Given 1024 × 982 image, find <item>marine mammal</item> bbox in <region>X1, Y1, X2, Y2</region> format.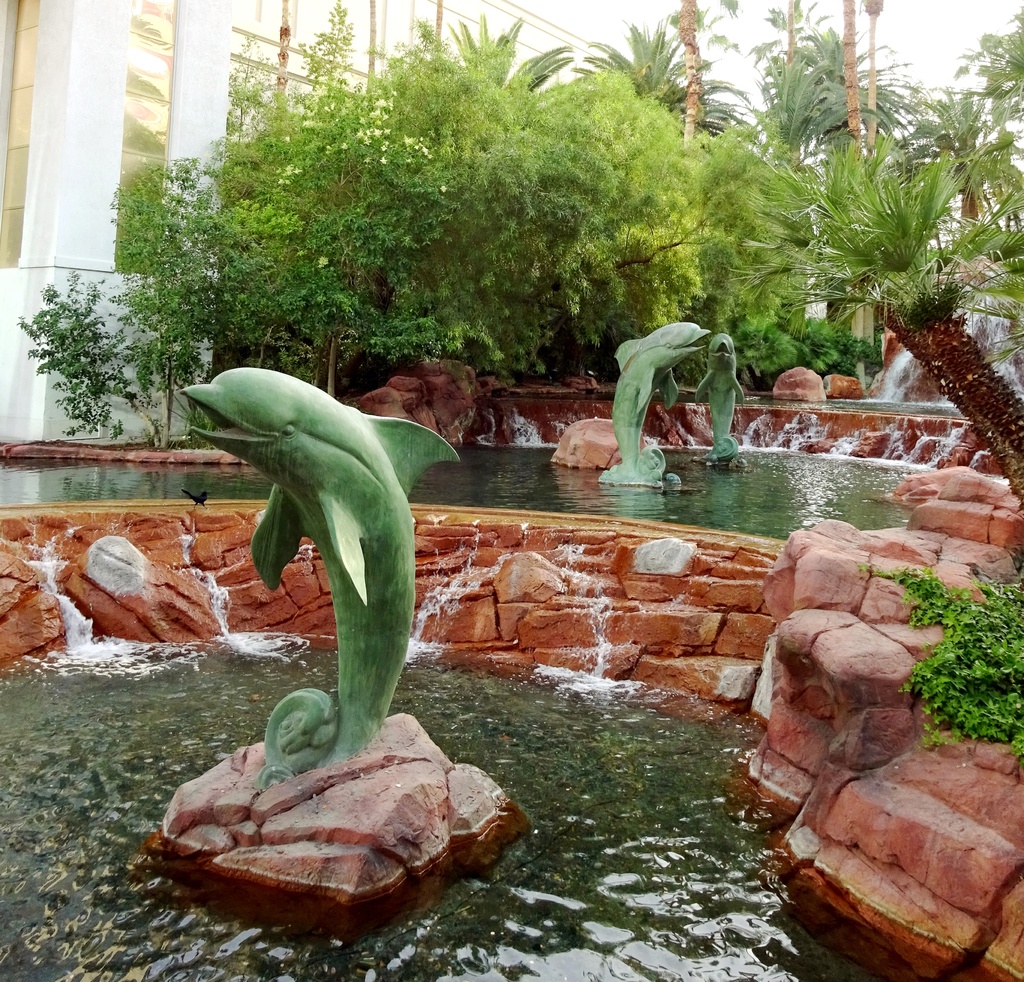
<region>691, 329, 748, 460</region>.
